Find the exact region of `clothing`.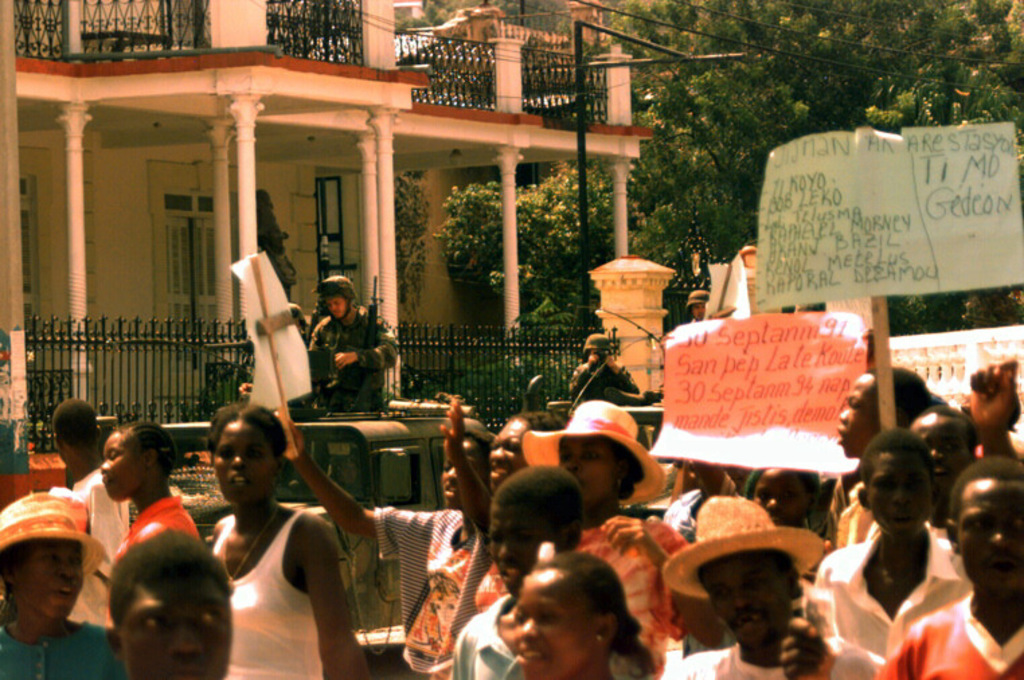
Exact region: select_region(367, 495, 495, 679).
